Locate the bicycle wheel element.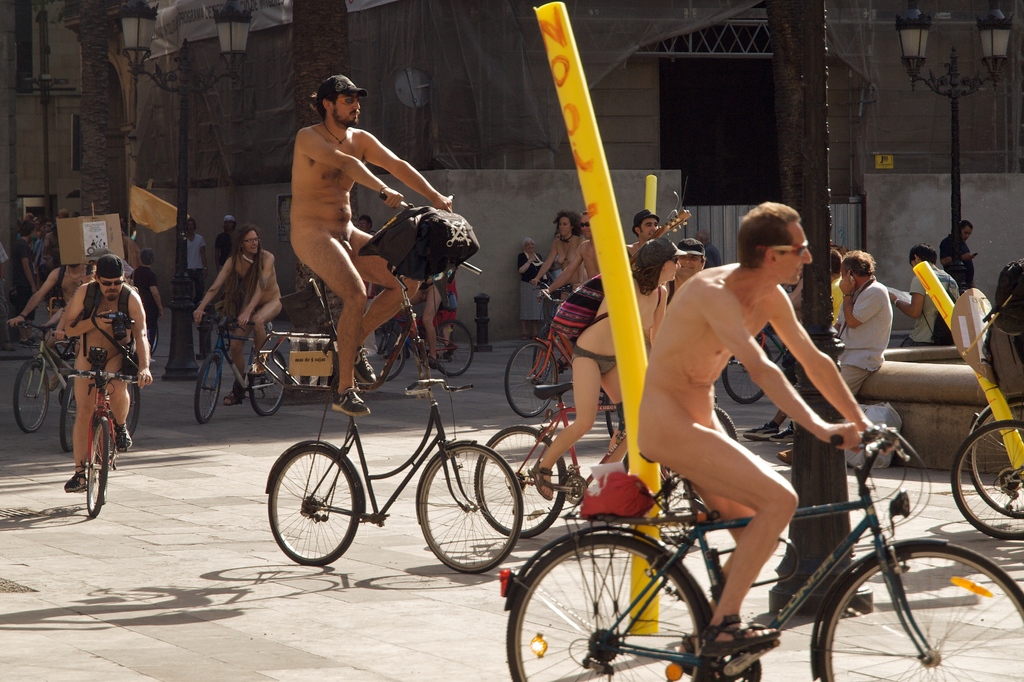
Element bbox: 504 338 557 417.
